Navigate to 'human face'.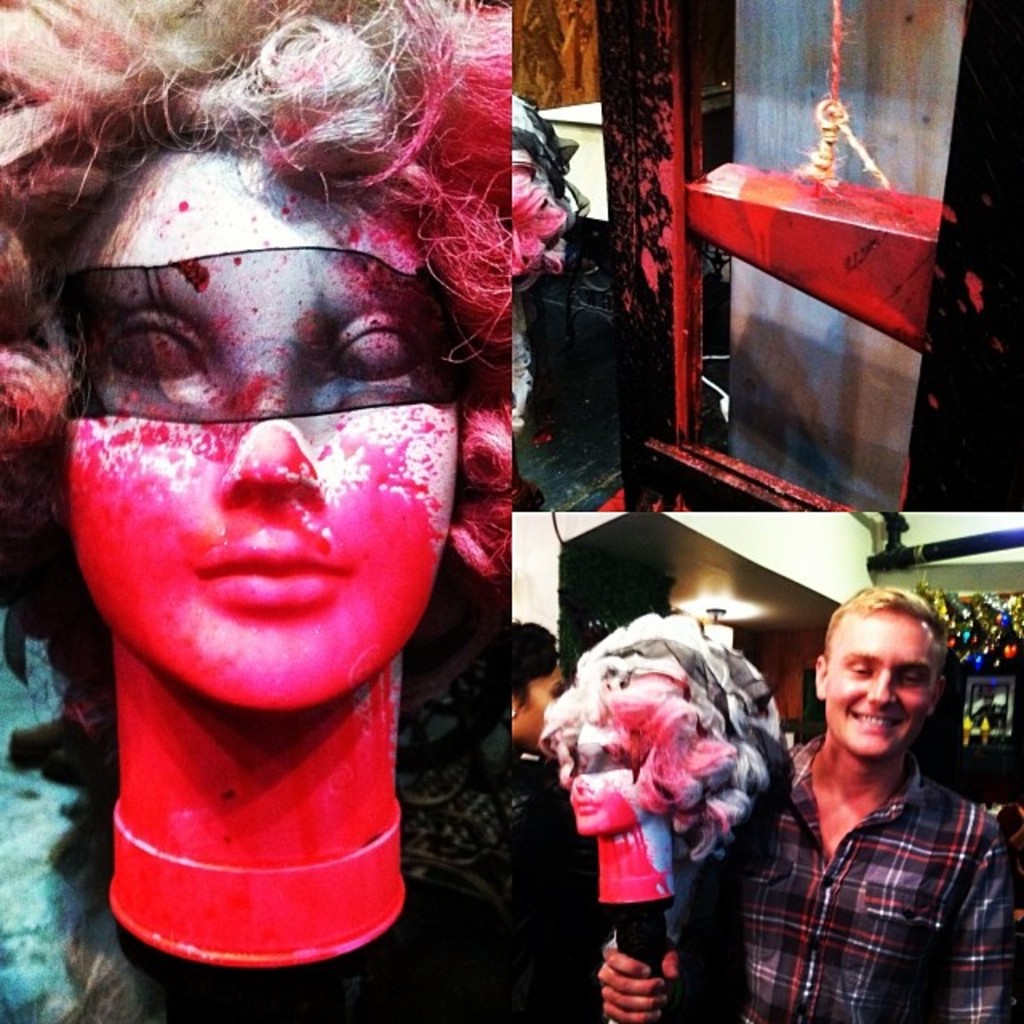
Navigation target: (50,138,507,747).
